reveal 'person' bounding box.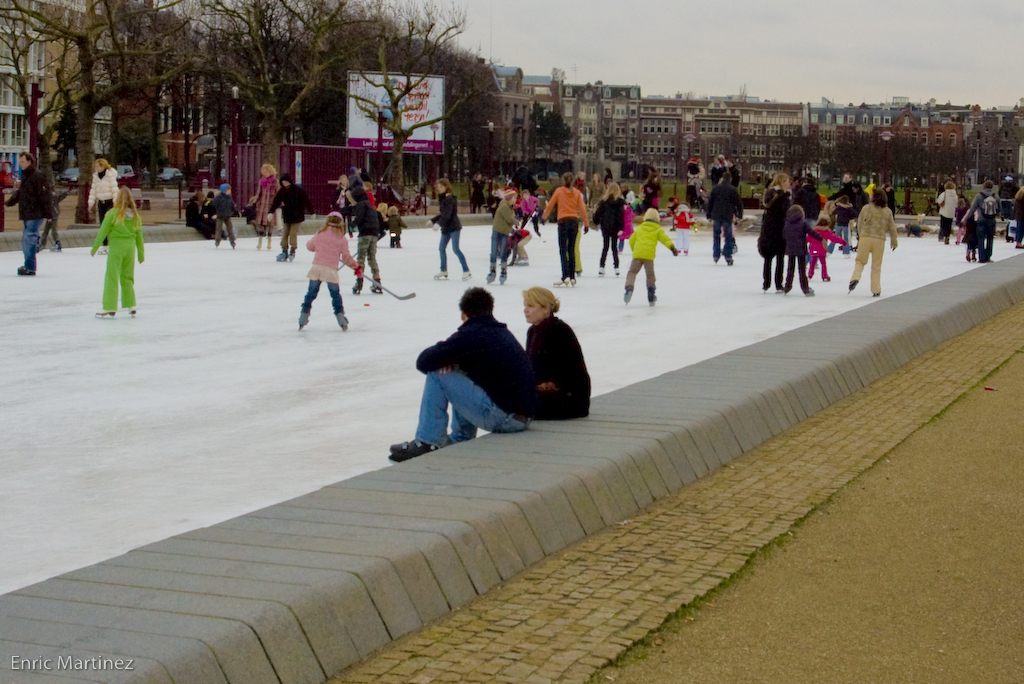
Revealed: [640,173,664,220].
